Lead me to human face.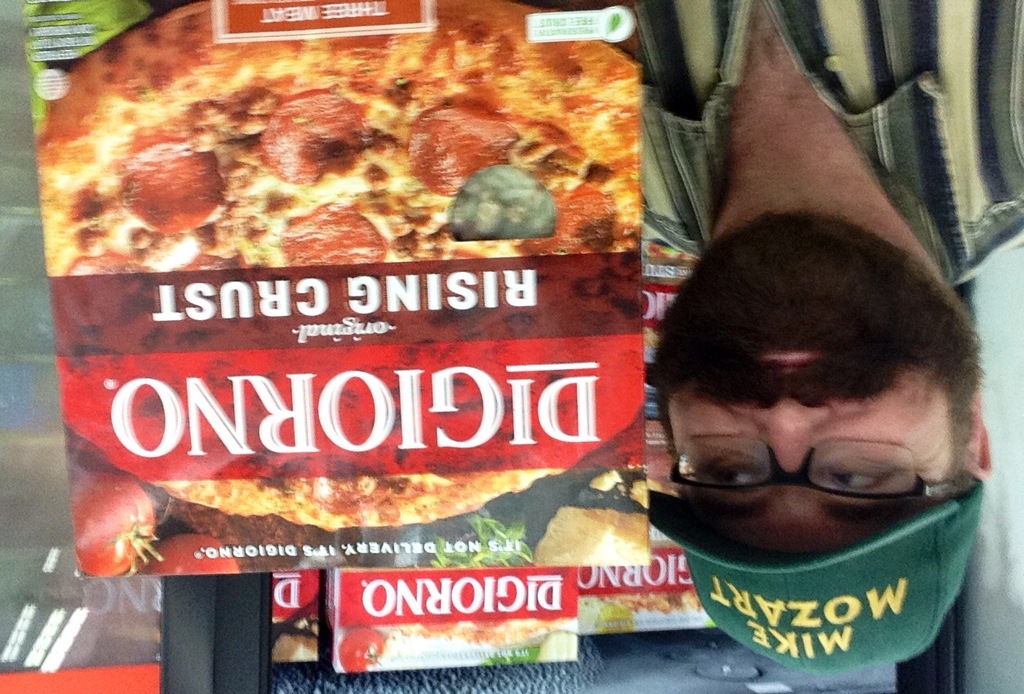
Lead to 666:273:951:567.
